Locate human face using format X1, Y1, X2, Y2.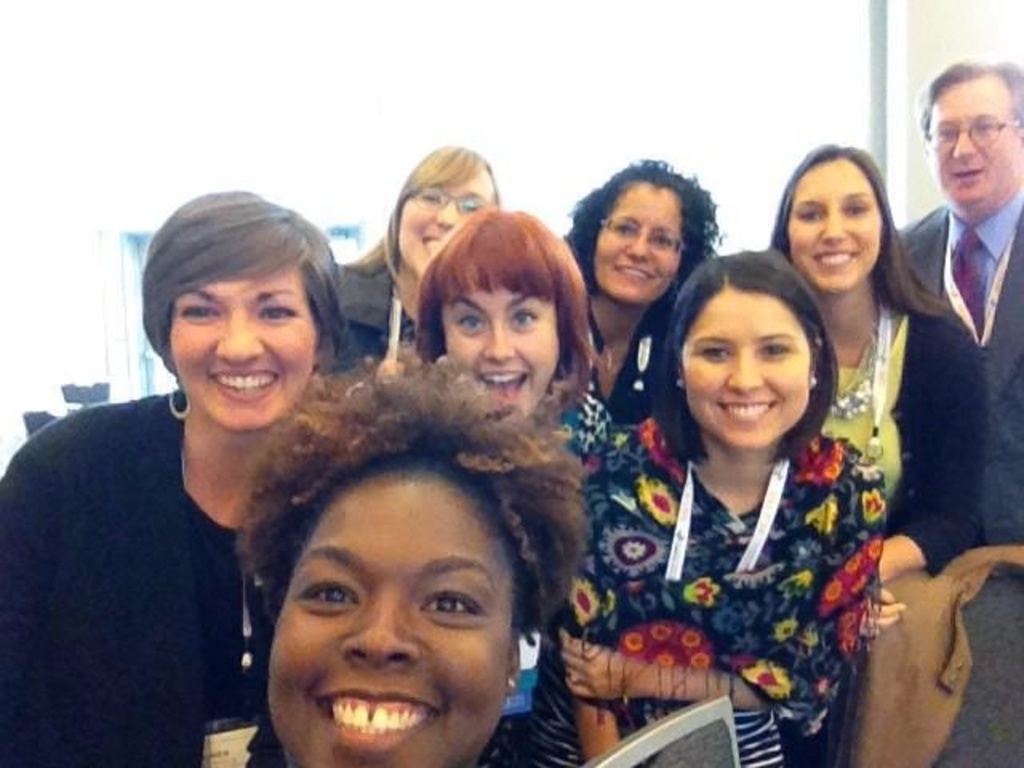
682, 288, 806, 448.
